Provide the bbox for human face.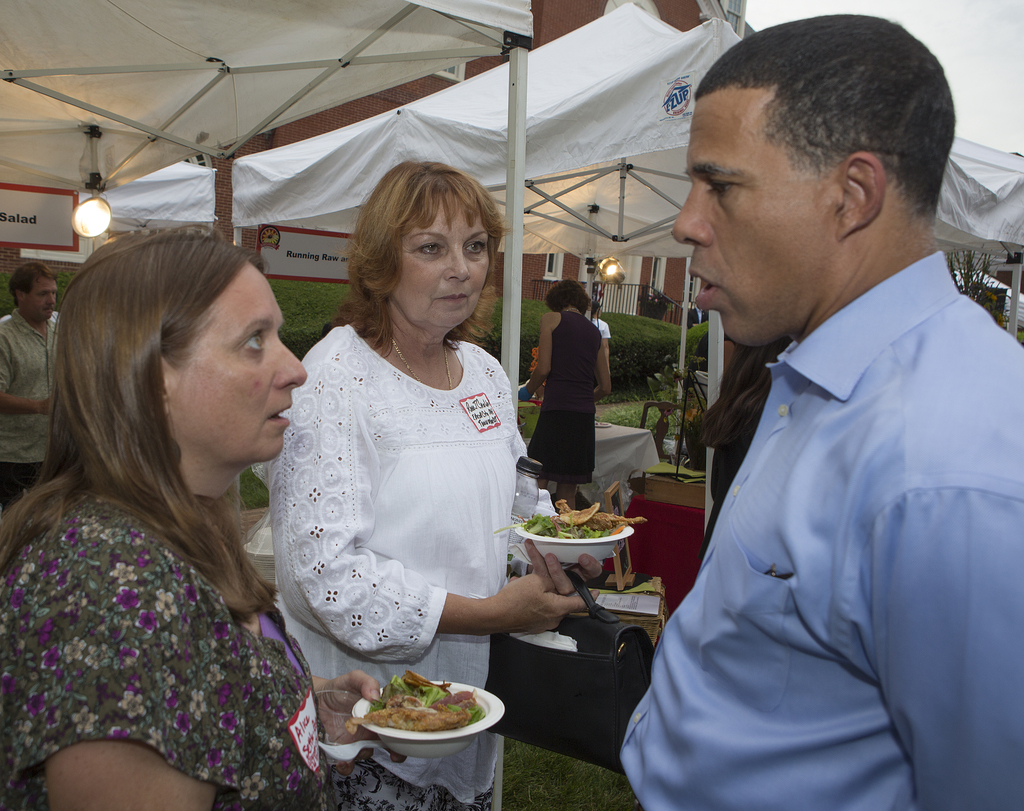
left=6, top=262, right=61, bottom=327.
